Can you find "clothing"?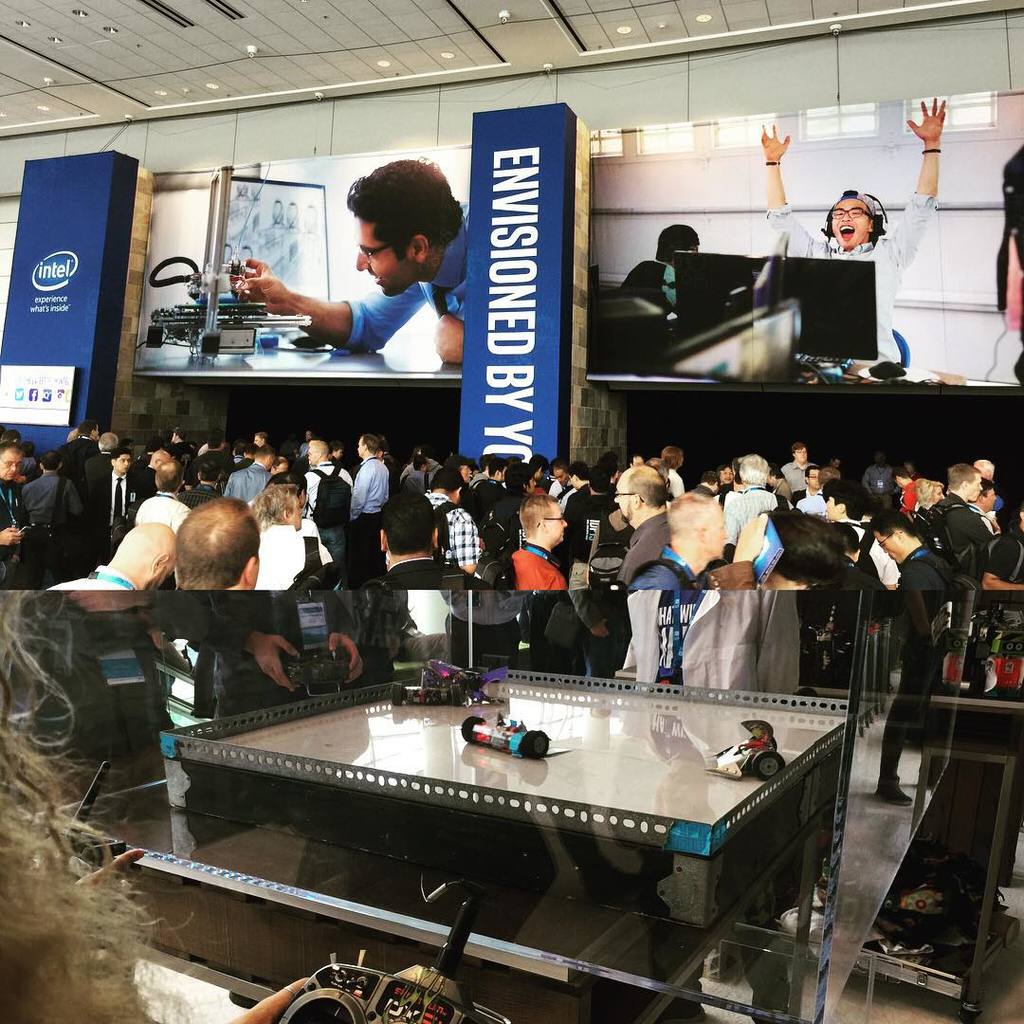
Yes, bounding box: x1=860 y1=468 x2=897 y2=520.
